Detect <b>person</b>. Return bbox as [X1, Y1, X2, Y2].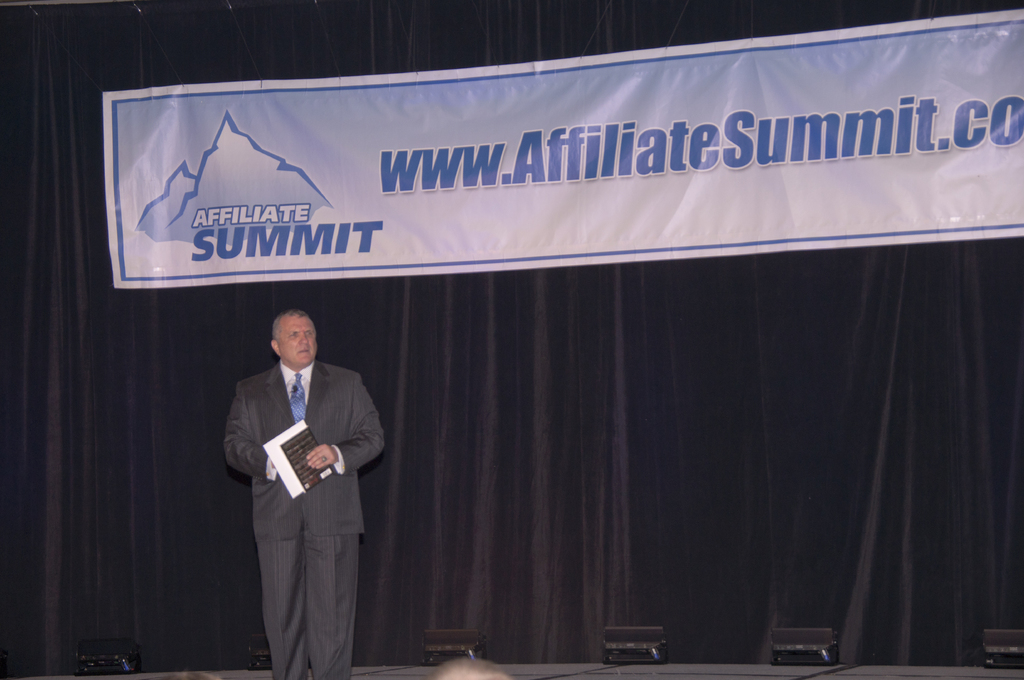
[220, 310, 391, 679].
